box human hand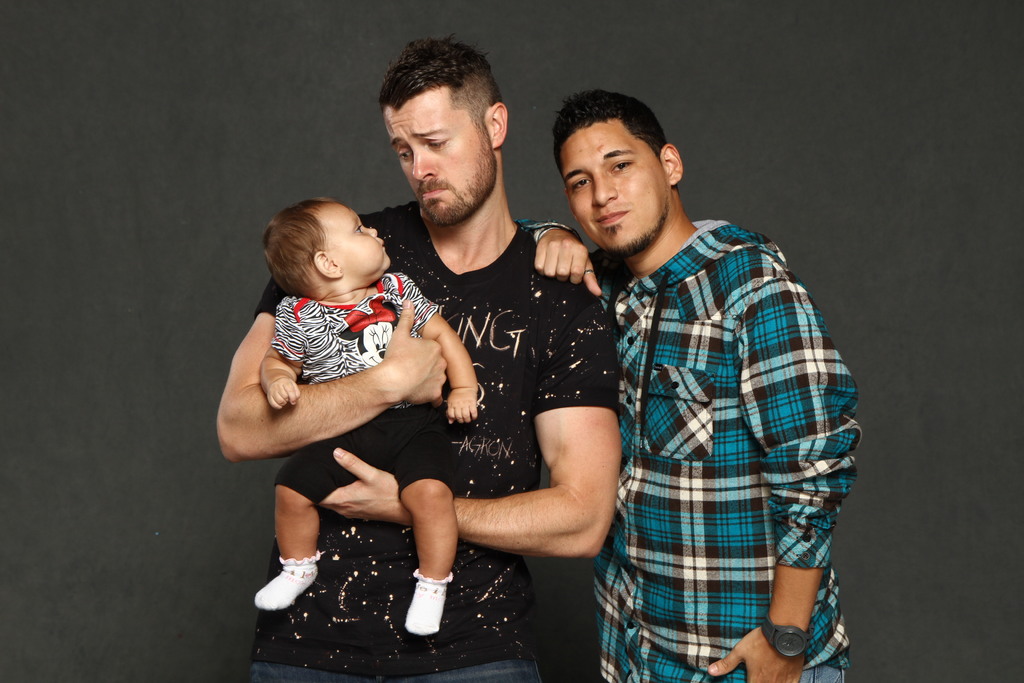
left=444, top=383, right=479, bottom=428
